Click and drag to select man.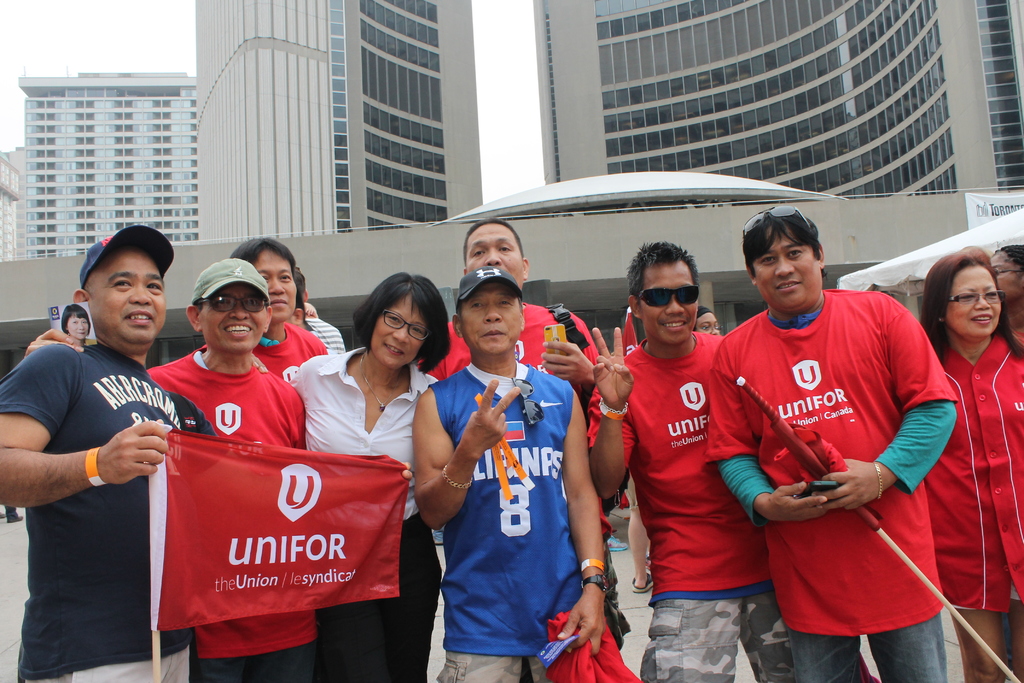
Selection: [424, 218, 595, 439].
